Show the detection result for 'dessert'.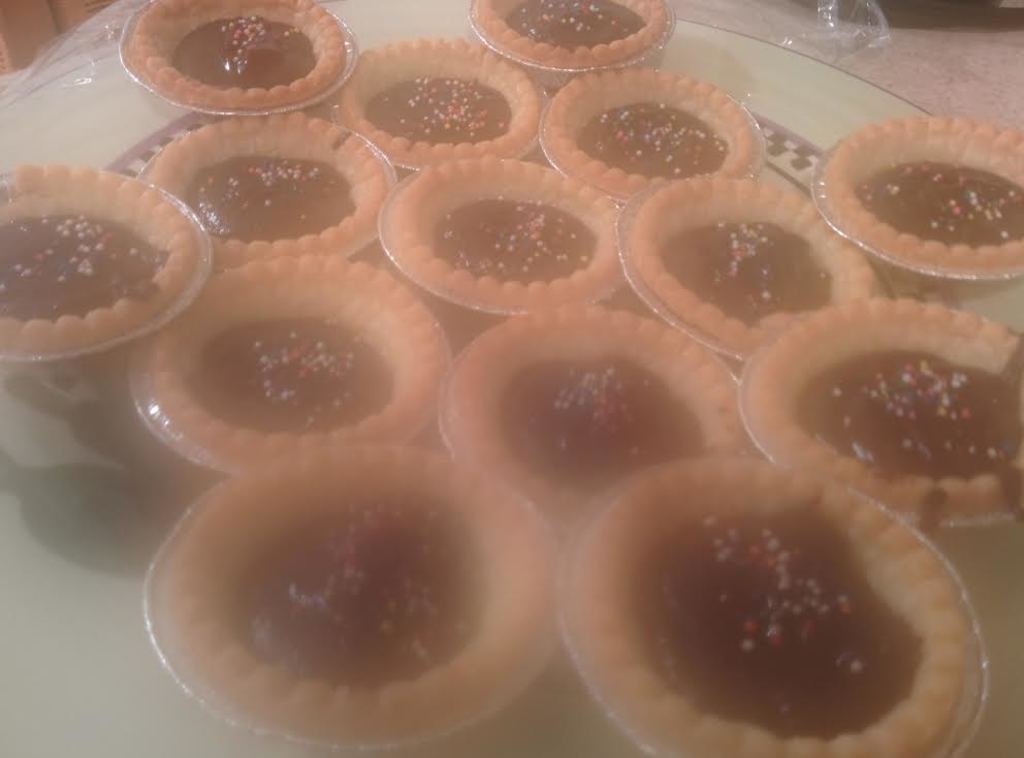
<box>471,0,671,81</box>.
